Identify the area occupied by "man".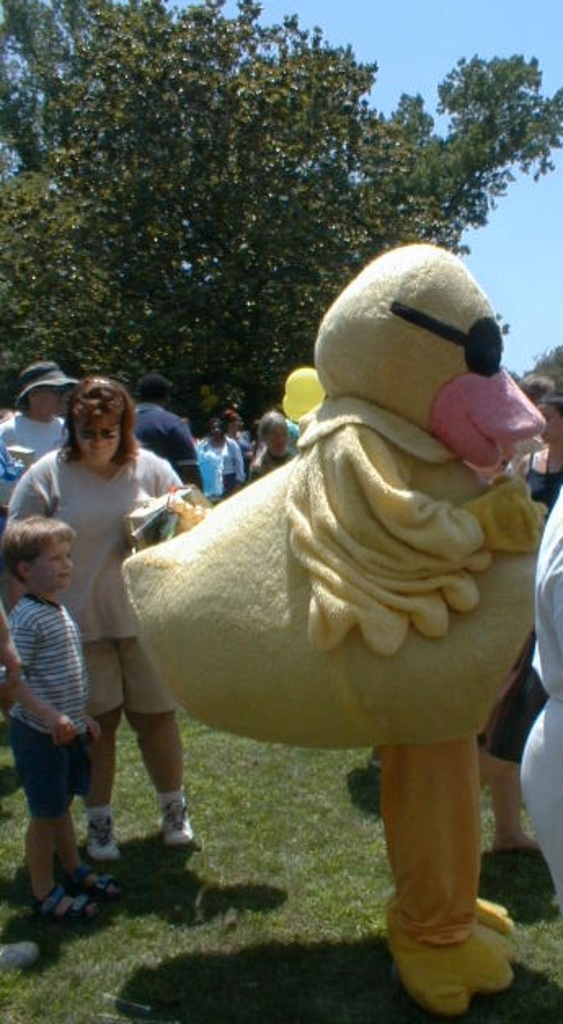
Area: BBox(0, 364, 83, 536).
